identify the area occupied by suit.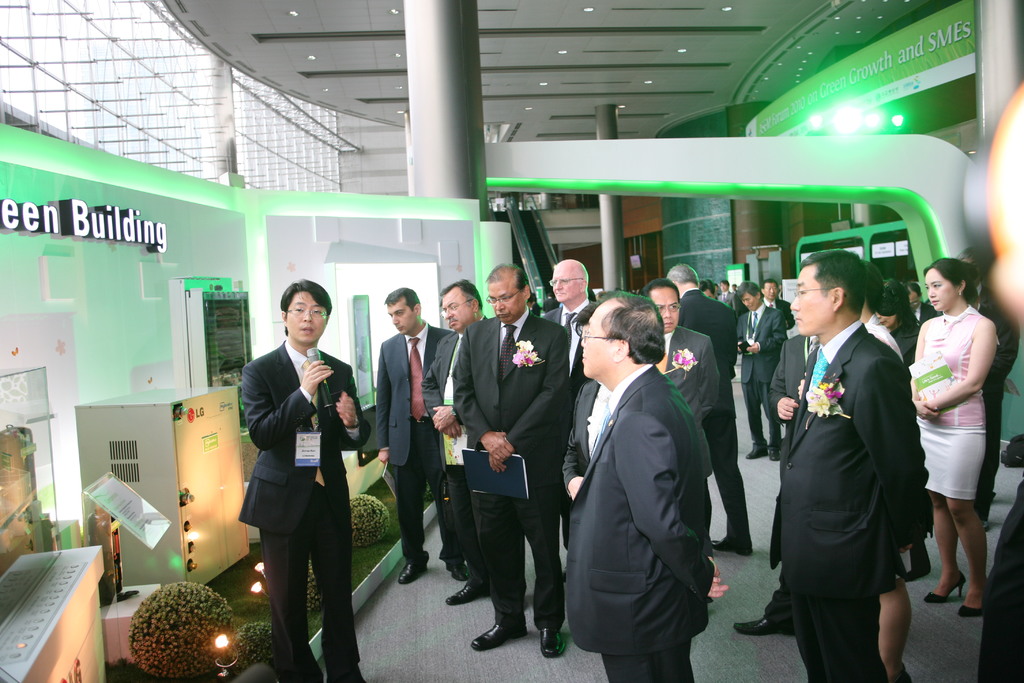
Area: 237 338 371 682.
